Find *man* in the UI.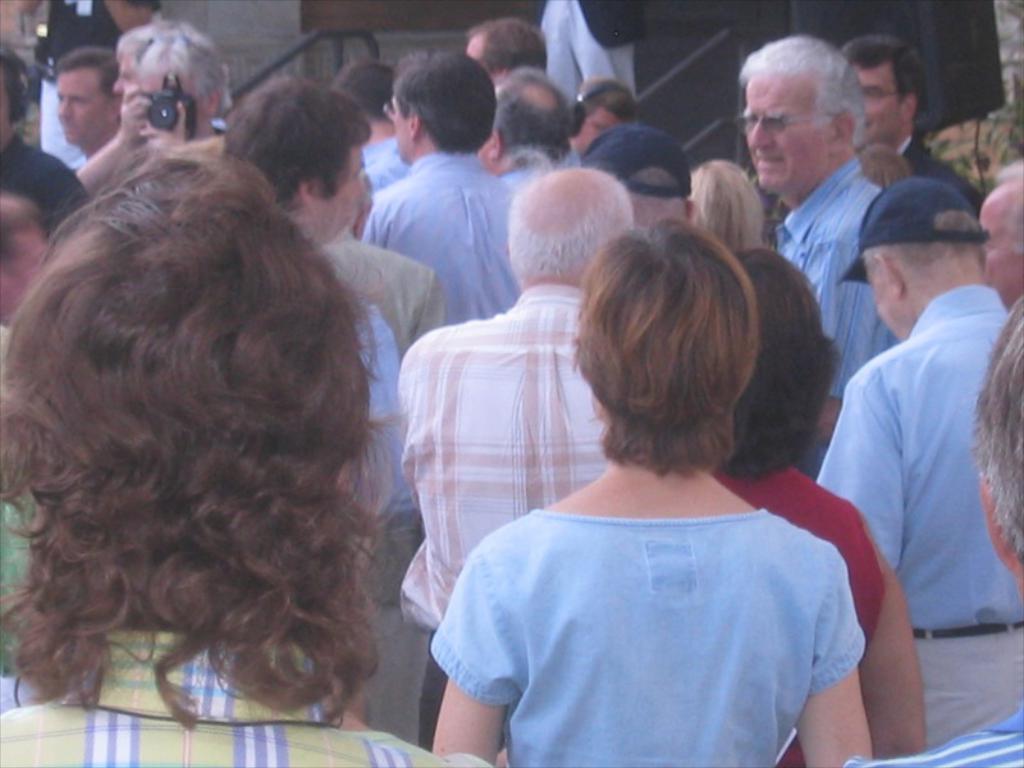
UI element at x1=356 y1=46 x2=534 y2=330.
